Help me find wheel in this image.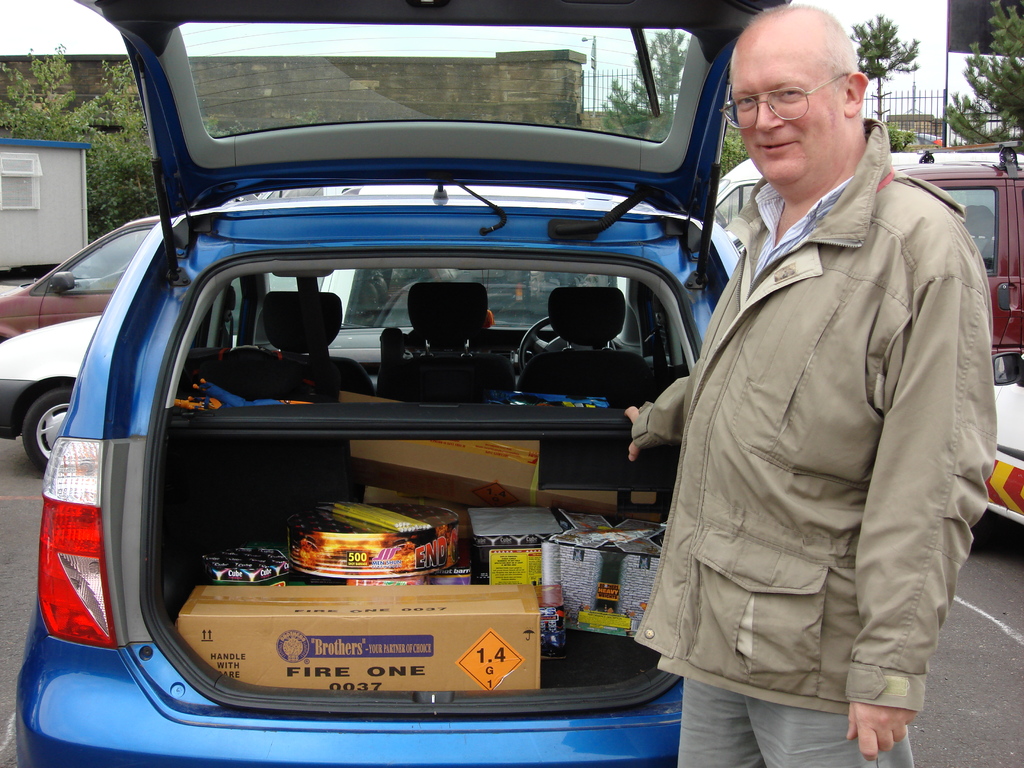
Found it: {"x1": 28, "y1": 390, "x2": 77, "y2": 477}.
